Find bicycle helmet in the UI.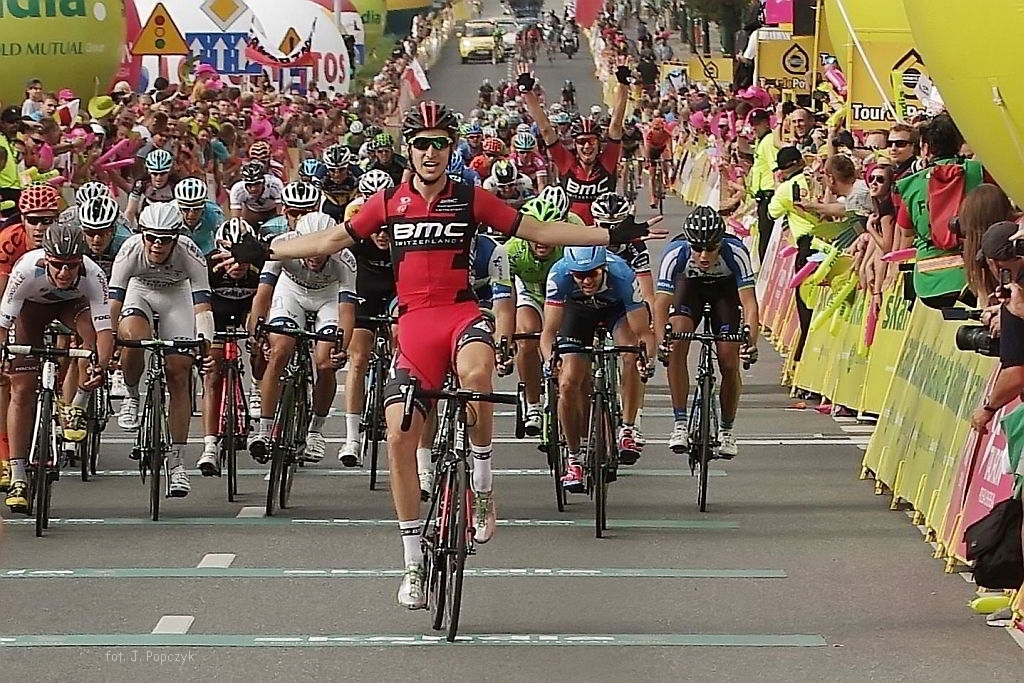
UI element at <region>251, 137, 275, 165</region>.
